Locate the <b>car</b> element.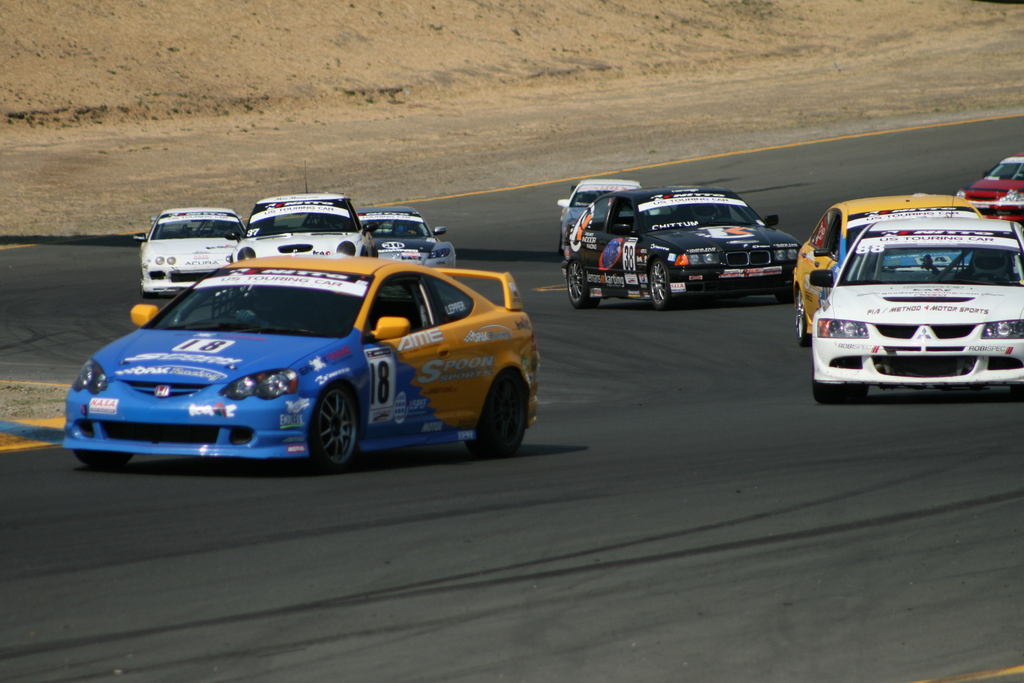
Element bbox: 559/181/803/308.
